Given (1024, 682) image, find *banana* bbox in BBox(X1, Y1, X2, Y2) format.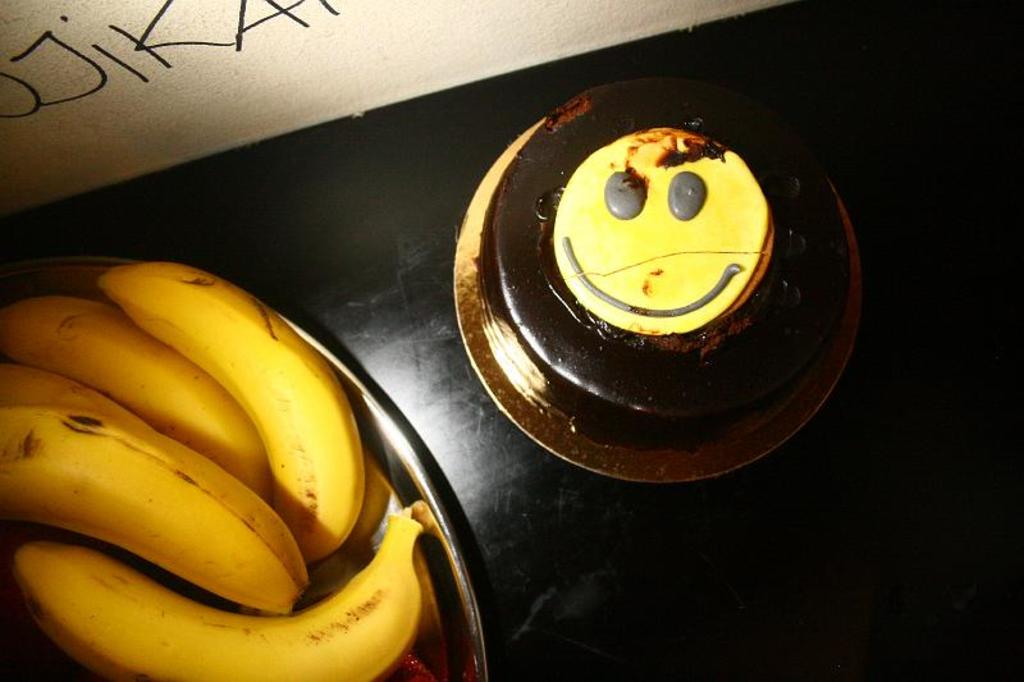
BBox(8, 507, 425, 681).
